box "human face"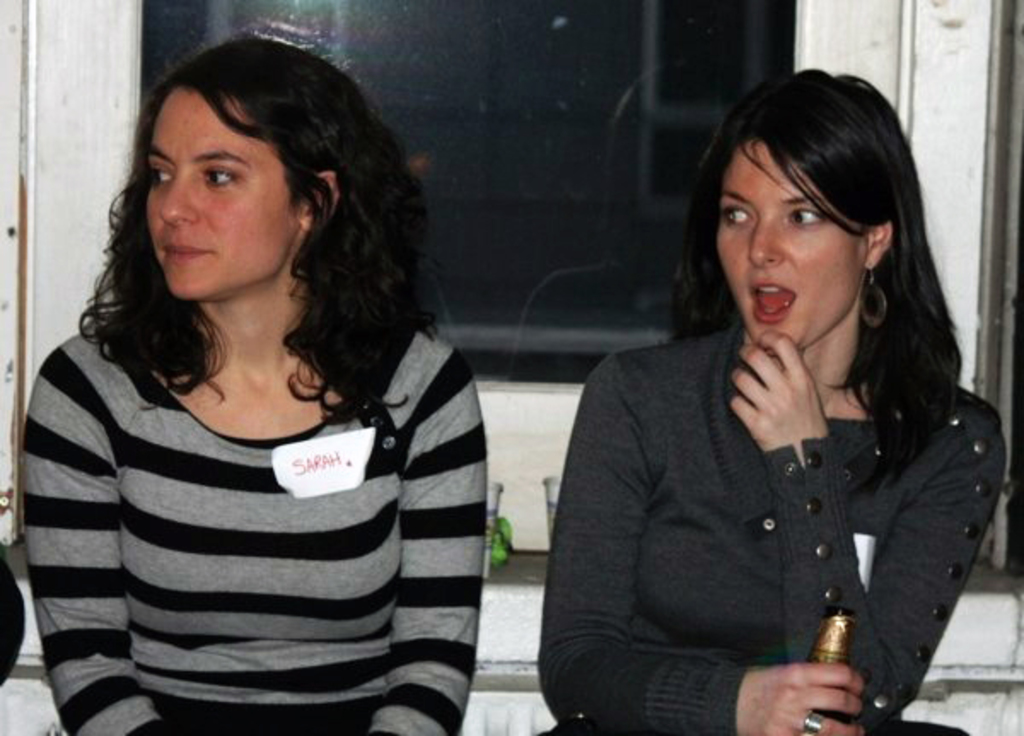
detection(715, 150, 852, 348)
